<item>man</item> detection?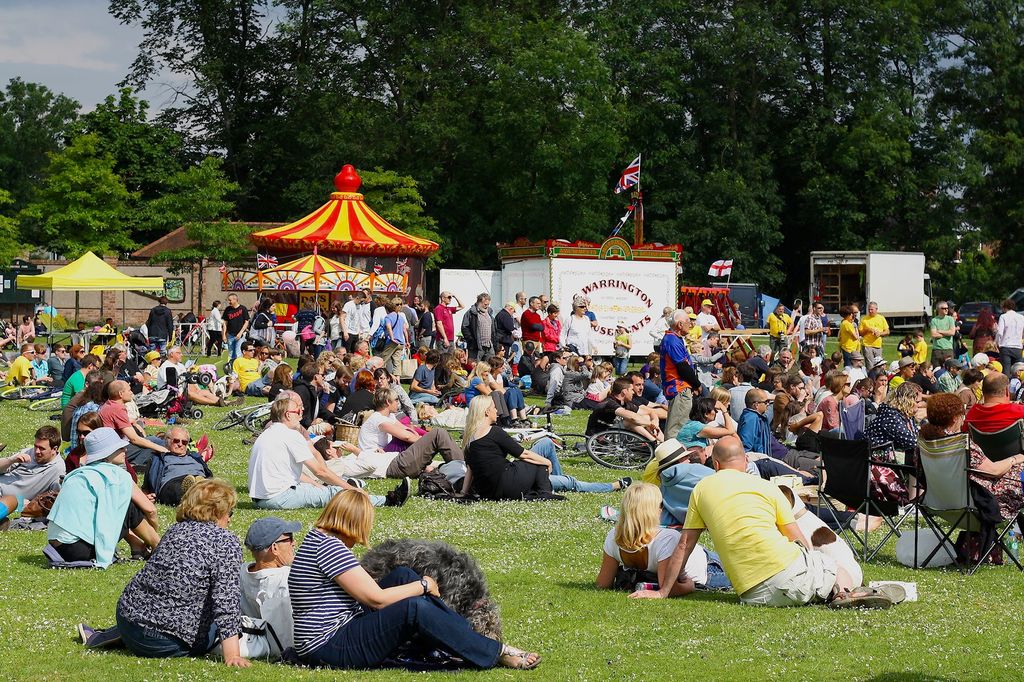
x1=510 y1=290 x2=525 y2=319
